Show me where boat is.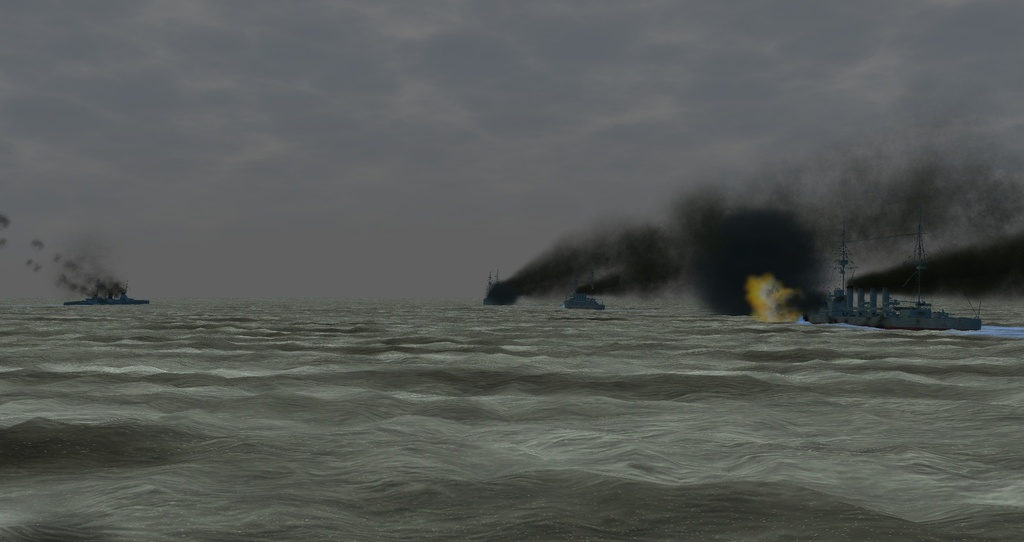
boat is at (left=60, top=289, right=151, bottom=305).
